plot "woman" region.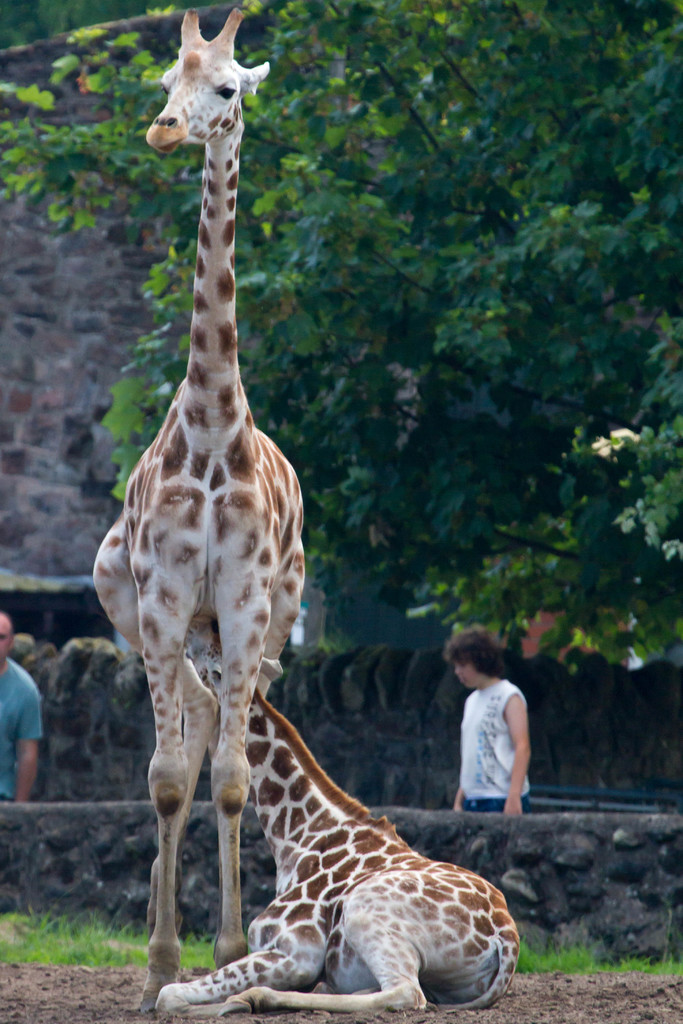
Plotted at 438, 641, 547, 854.
